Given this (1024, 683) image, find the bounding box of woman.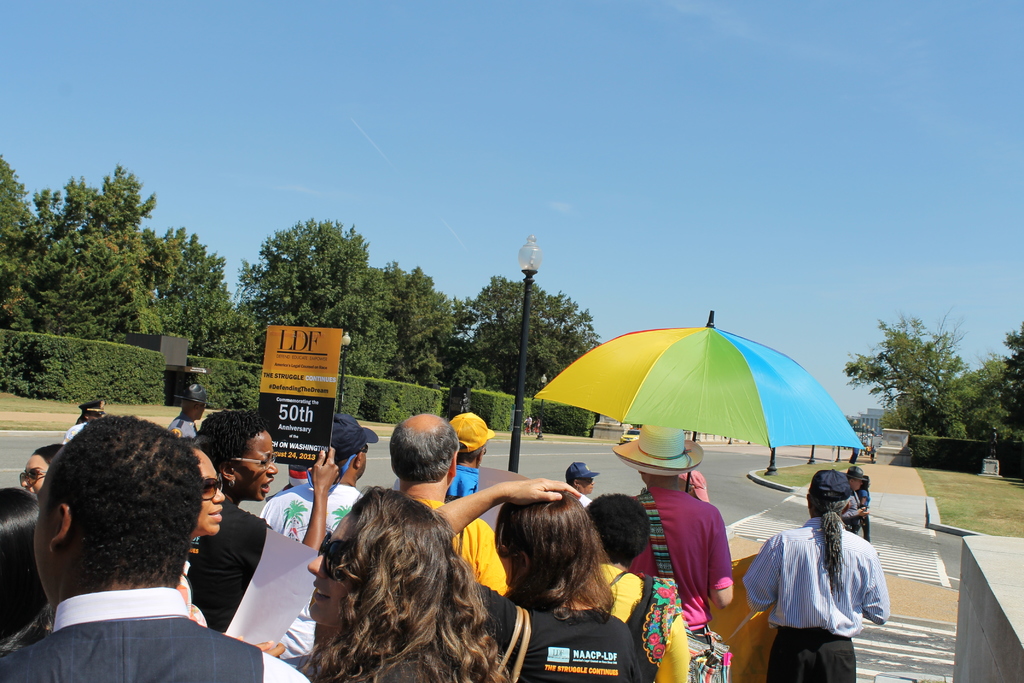
locate(178, 436, 283, 660).
